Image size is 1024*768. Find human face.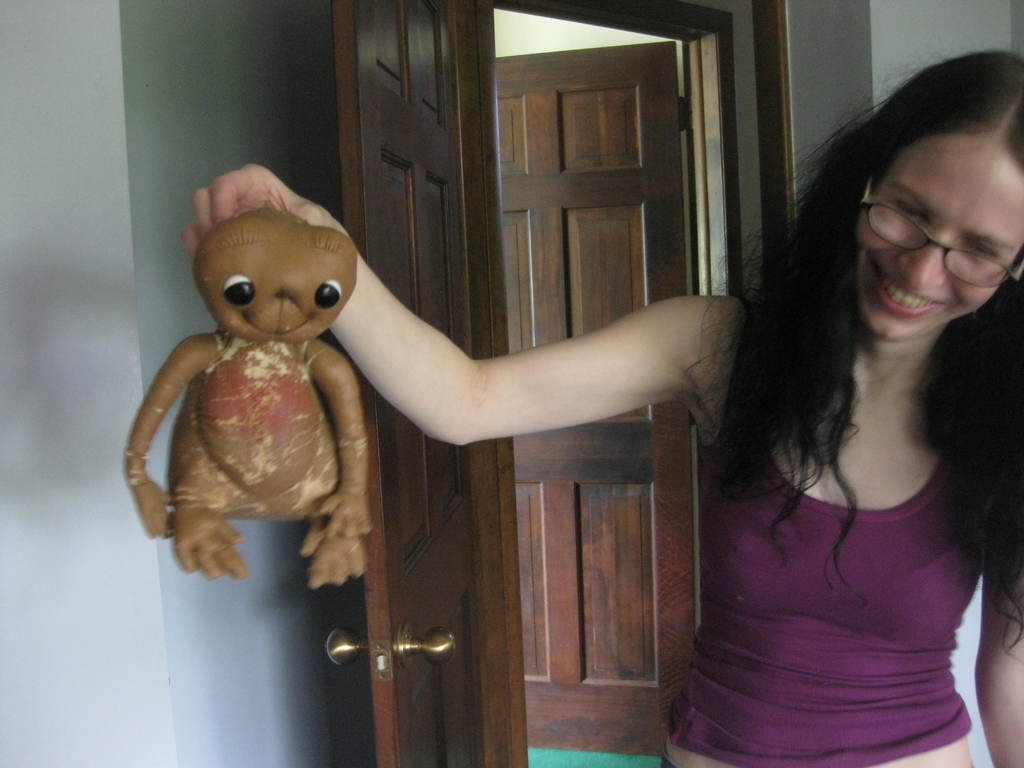
x1=858, y1=140, x2=1023, y2=345.
